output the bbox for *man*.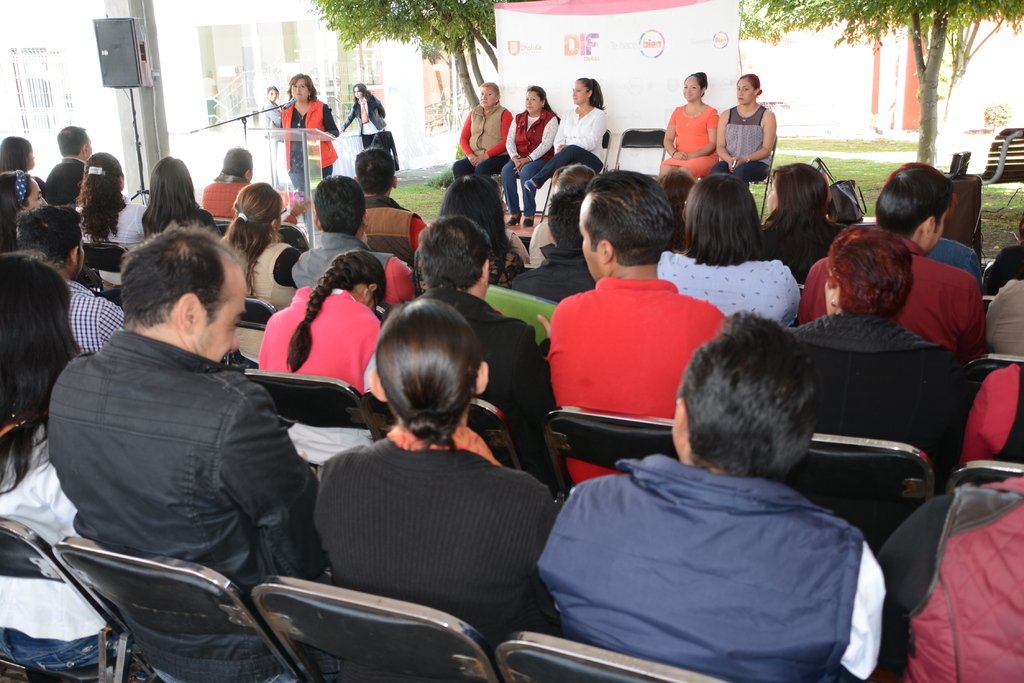
(left=199, top=144, right=311, bottom=229).
